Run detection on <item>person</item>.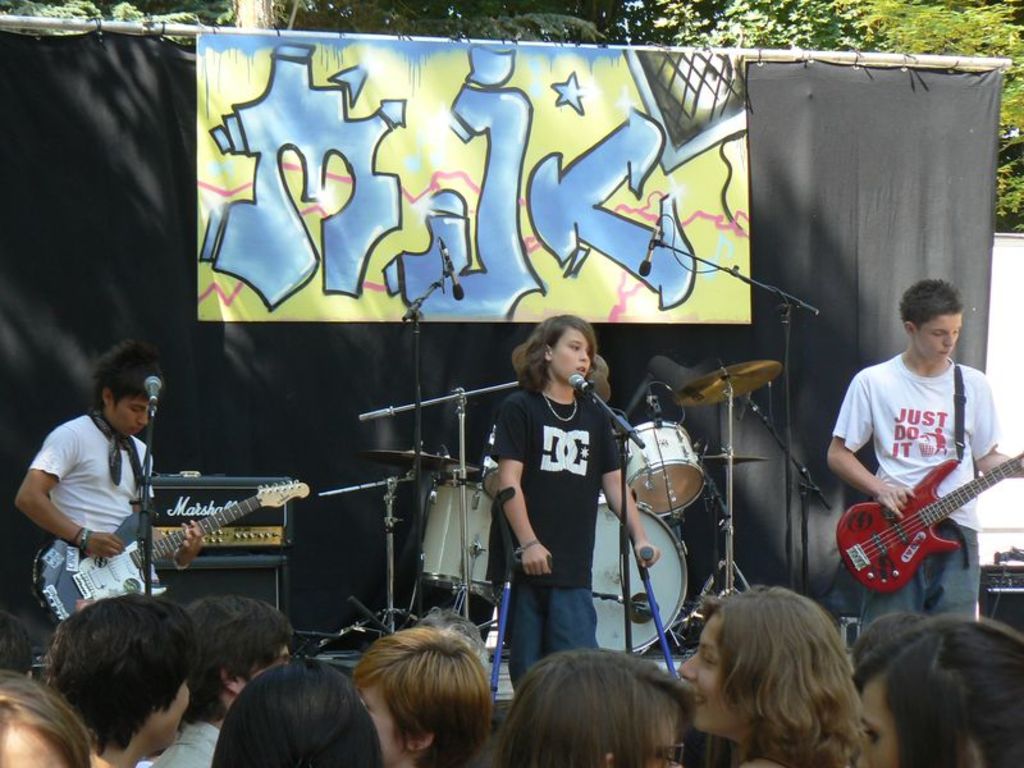
Result: l=145, t=594, r=293, b=767.
